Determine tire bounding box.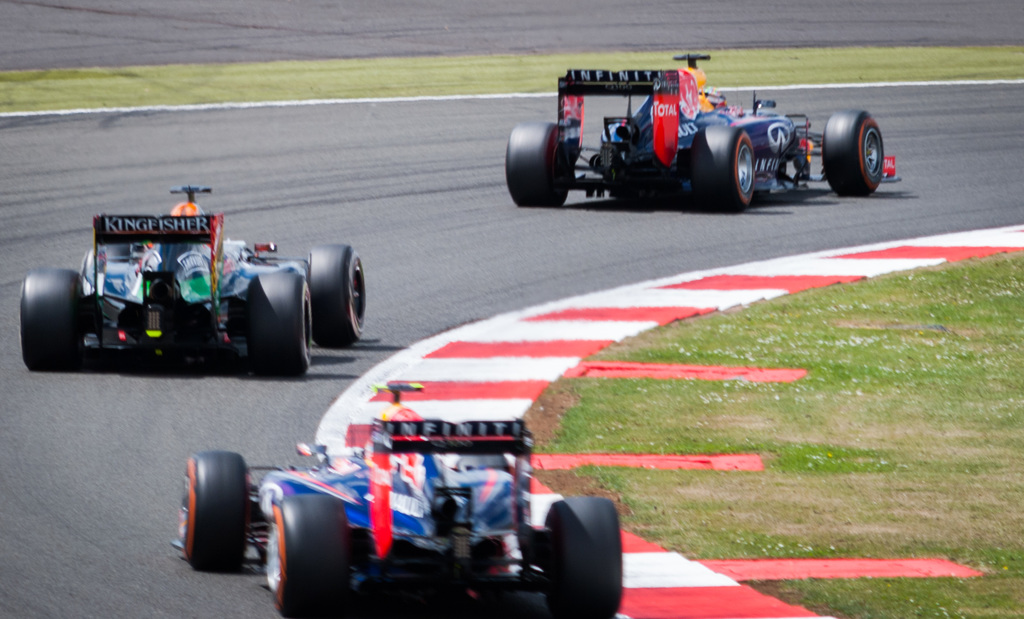
Determined: box(307, 242, 366, 348).
